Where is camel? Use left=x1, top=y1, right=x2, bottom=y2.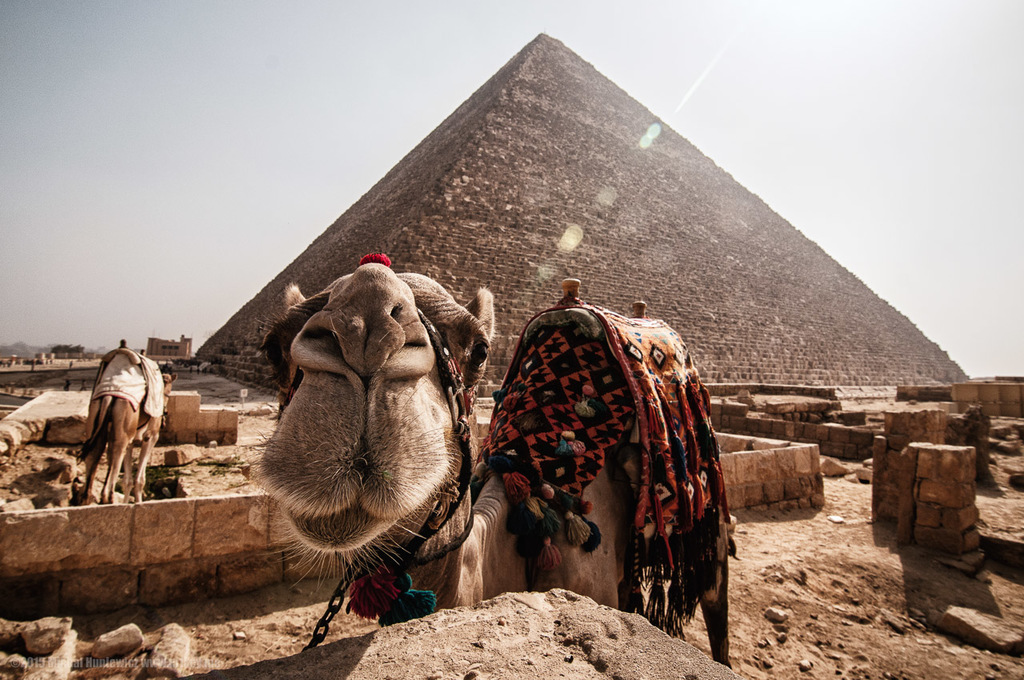
left=76, top=349, right=174, bottom=506.
